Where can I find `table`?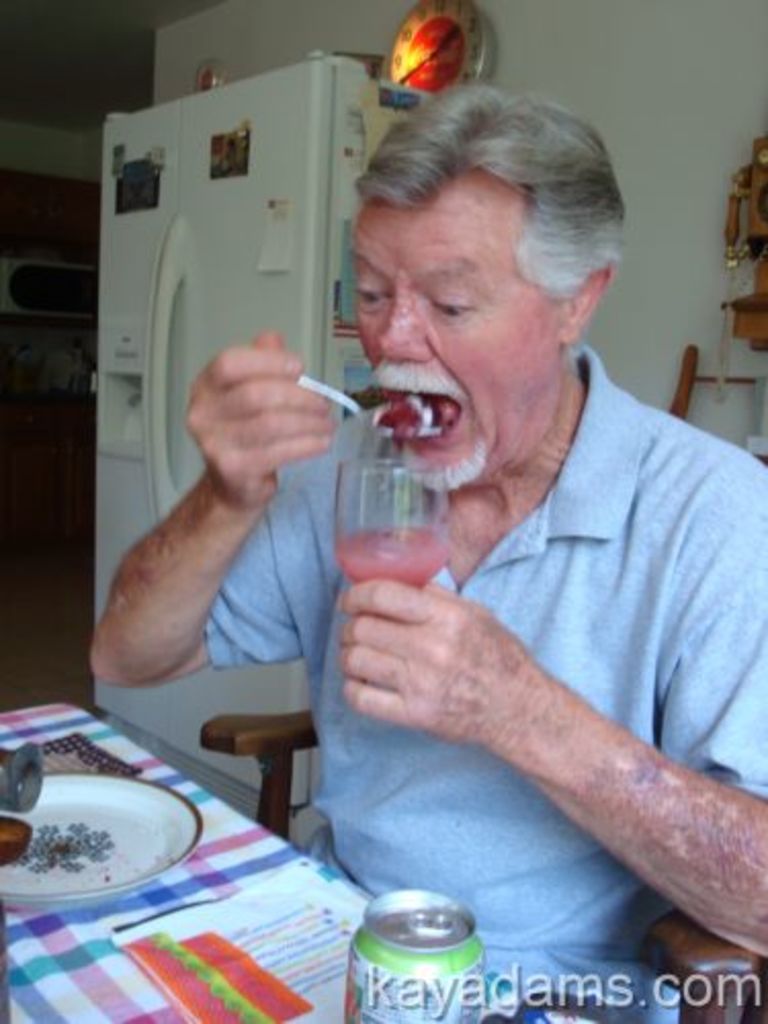
You can find it at (0,702,567,1022).
